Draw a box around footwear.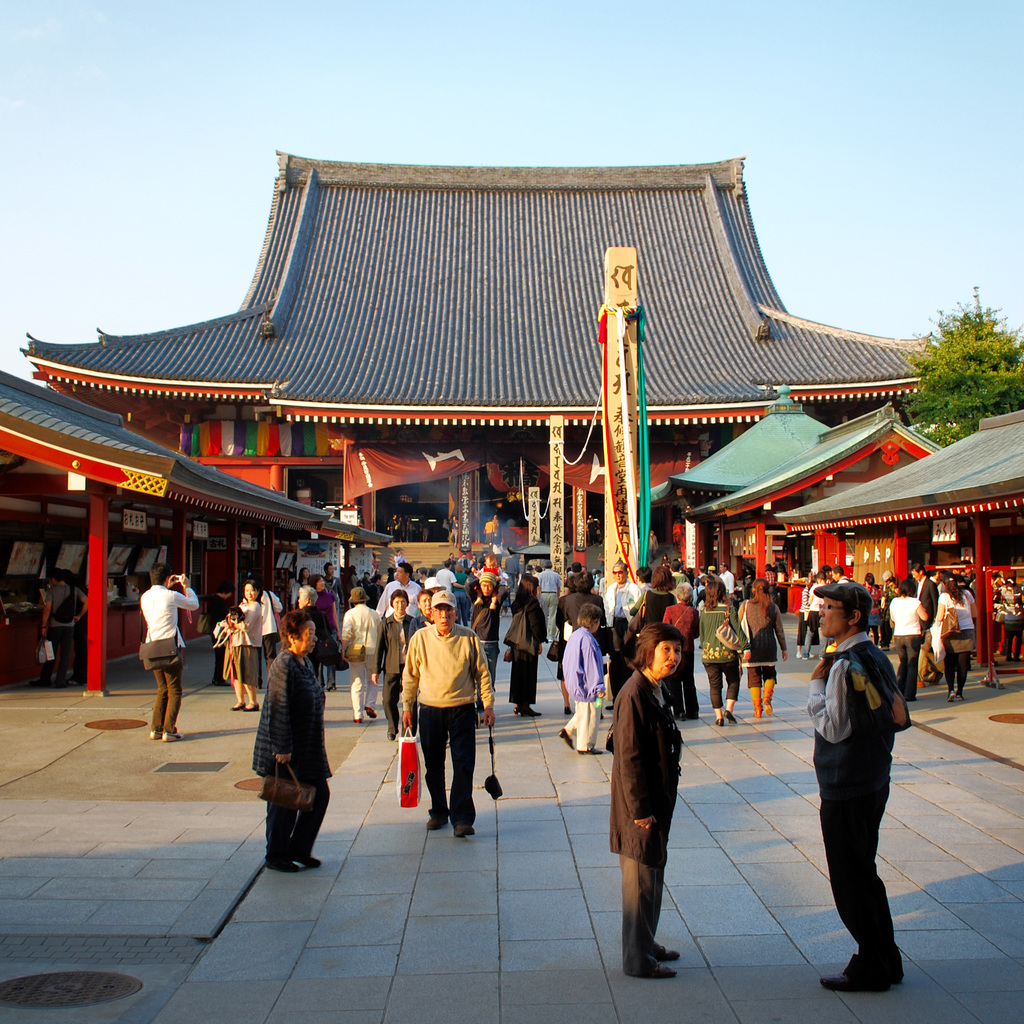
BBox(229, 701, 260, 712).
